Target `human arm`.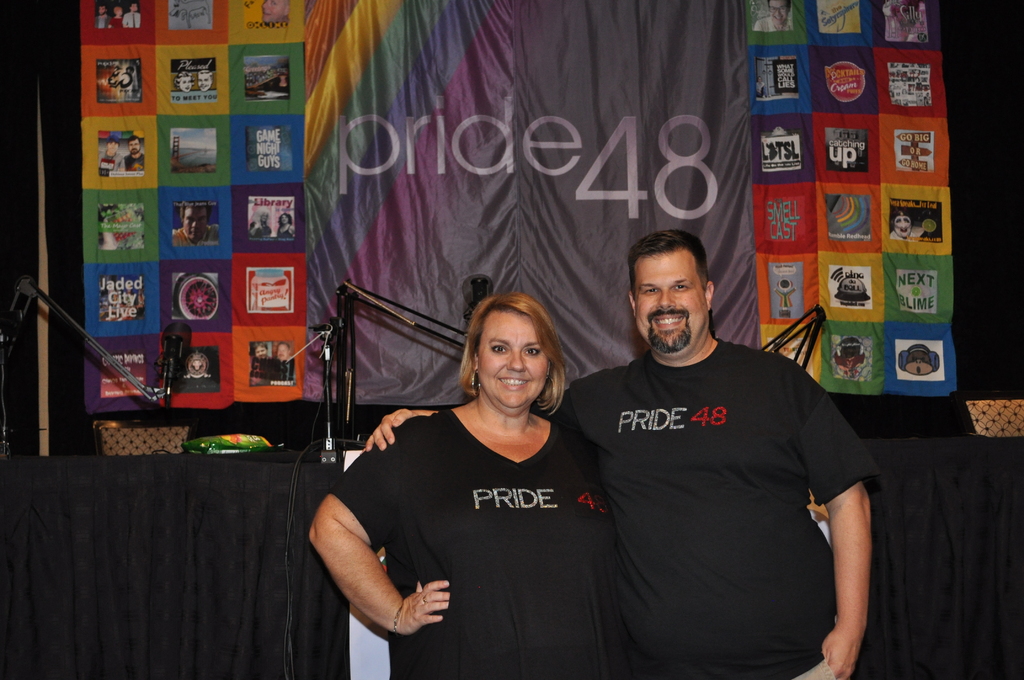
Target region: left=307, top=473, right=448, bottom=648.
